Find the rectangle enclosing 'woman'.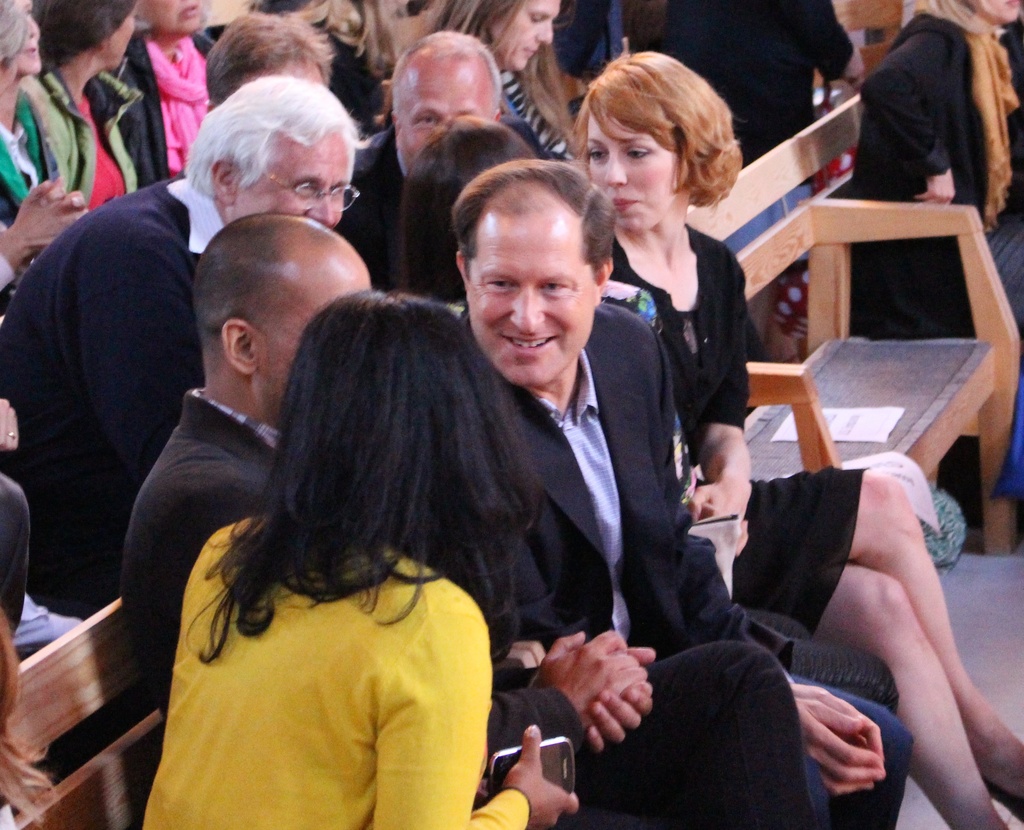
(x1=28, y1=0, x2=145, y2=218).
